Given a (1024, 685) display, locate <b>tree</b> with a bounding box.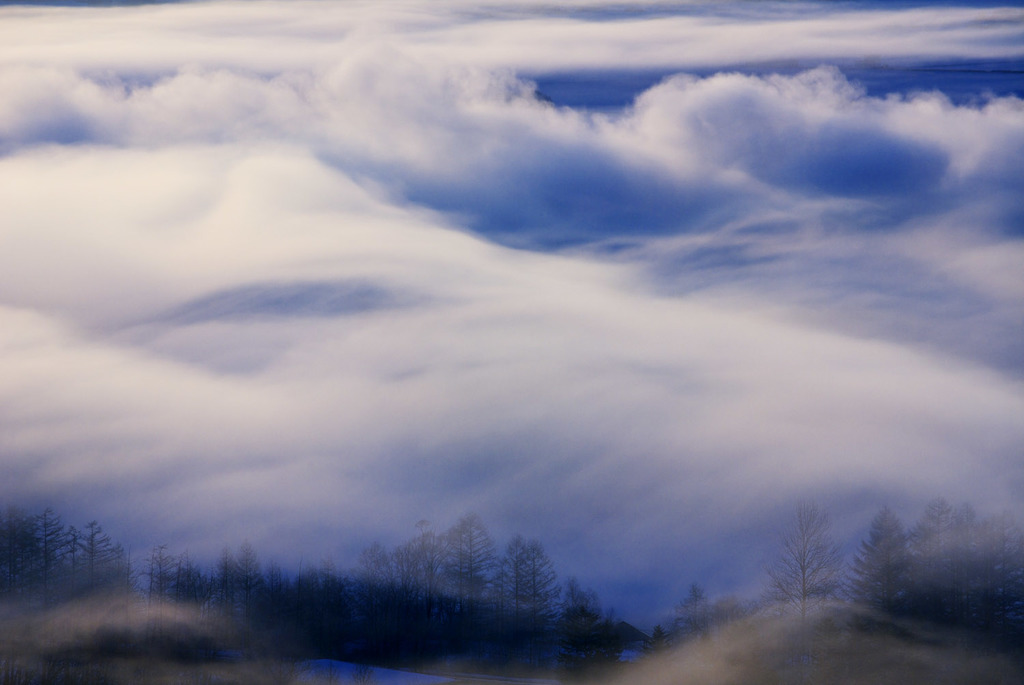
Located: crop(679, 579, 714, 631).
